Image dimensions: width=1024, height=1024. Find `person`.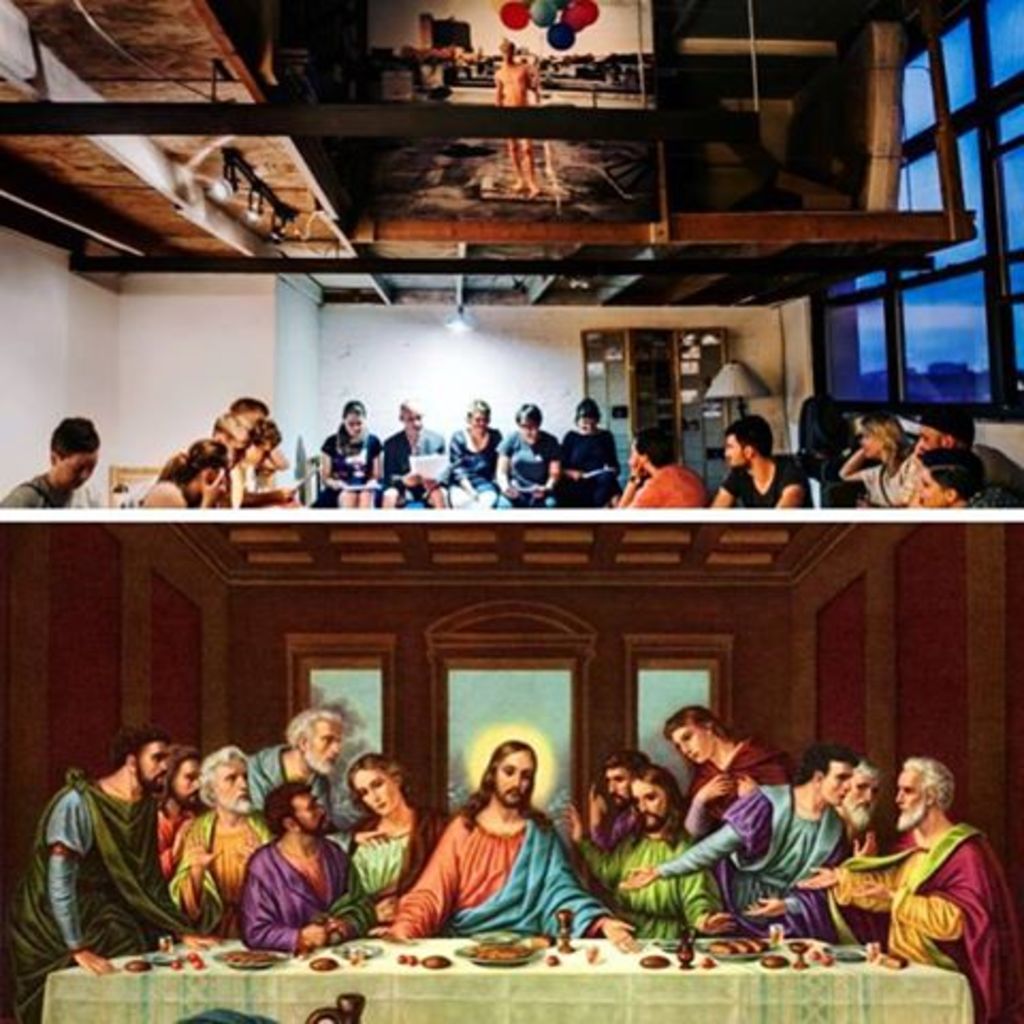
<bbox>446, 395, 506, 508</bbox>.
